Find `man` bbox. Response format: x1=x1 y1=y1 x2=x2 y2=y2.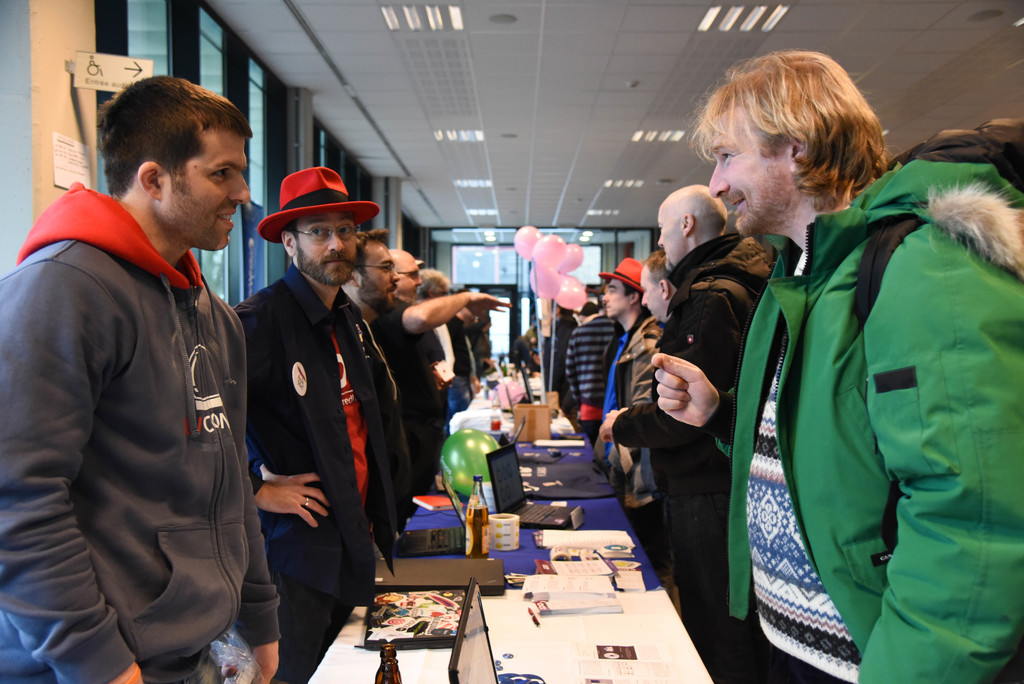
x1=566 y1=300 x2=611 y2=444.
